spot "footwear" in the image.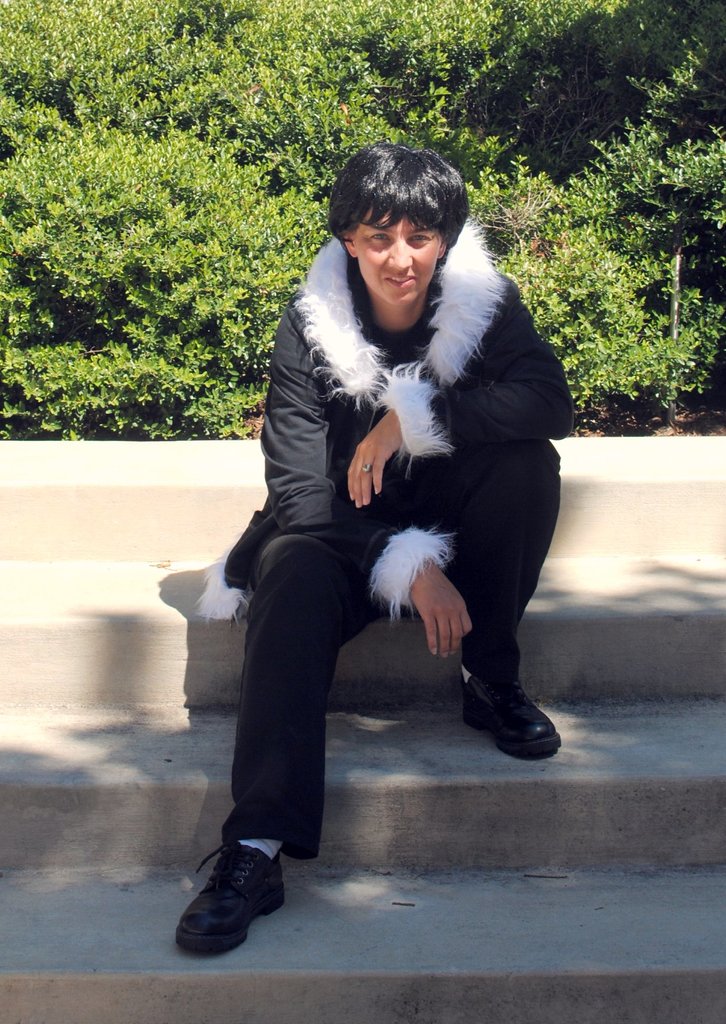
"footwear" found at x1=457 y1=676 x2=565 y2=762.
